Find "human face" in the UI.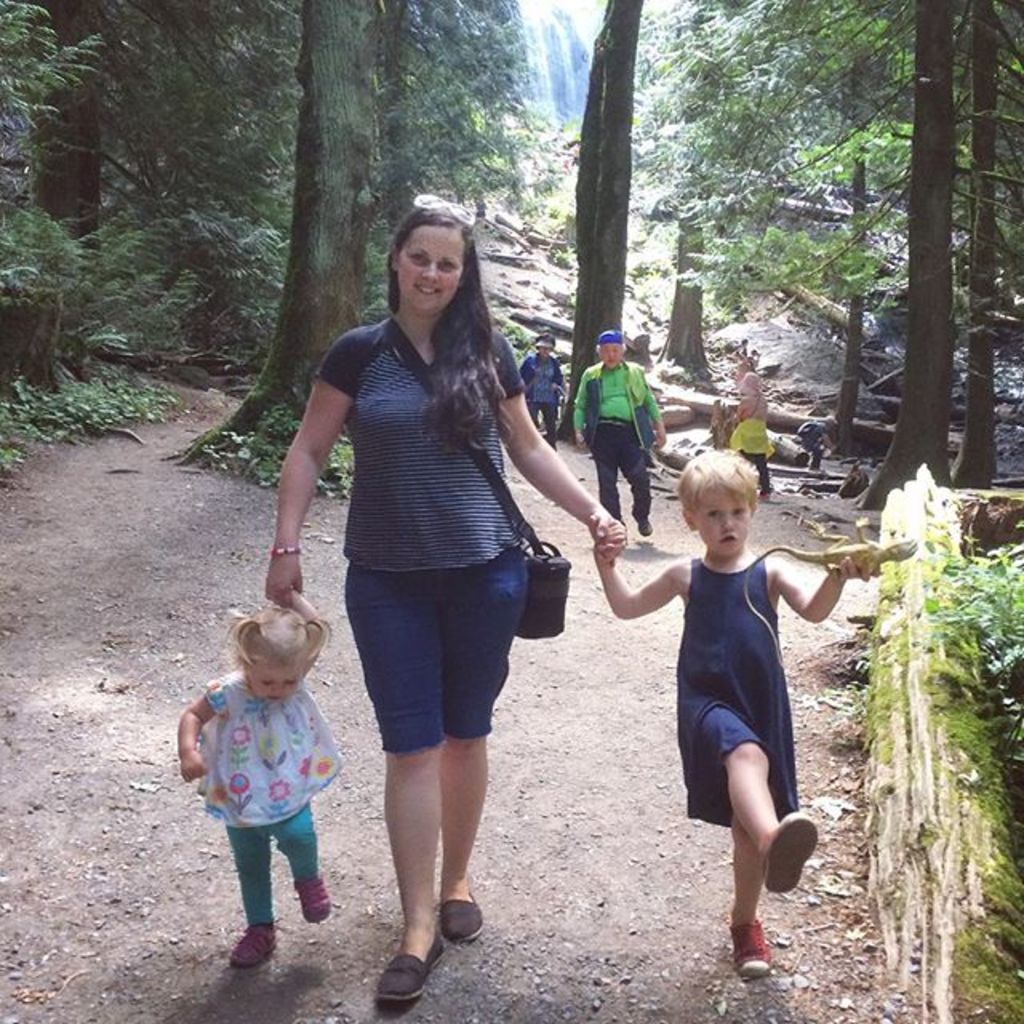
UI element at pyautogui.locateOnScreen(248, 667, 304, 706).
